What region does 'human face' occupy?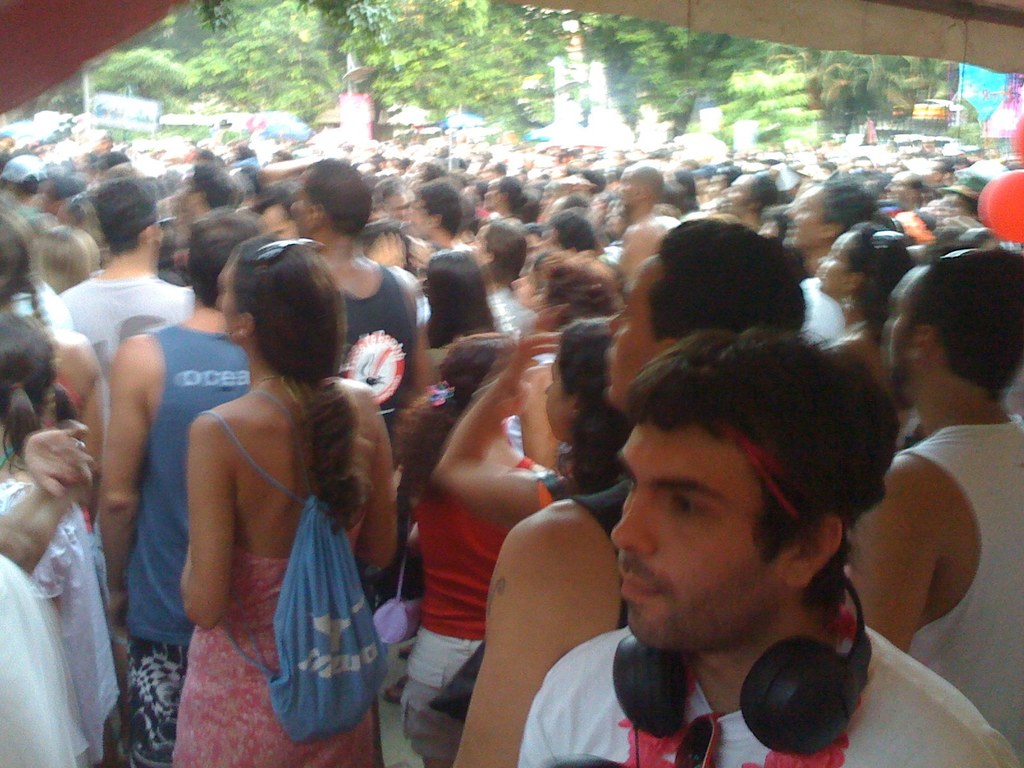
614/416/787/650.
